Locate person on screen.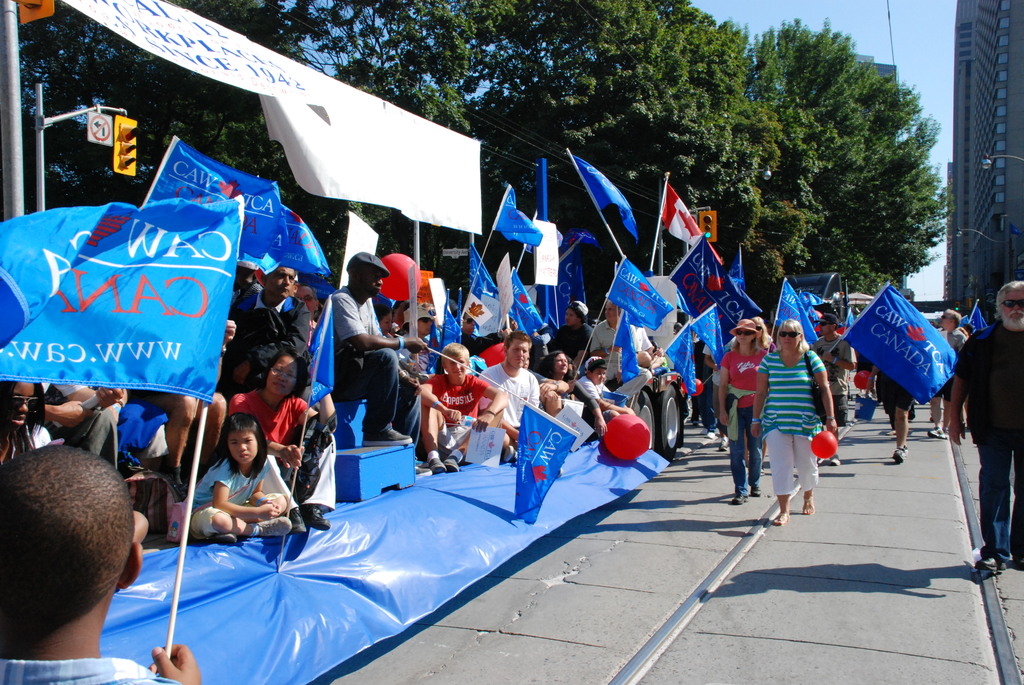
On screen at (left=948, top=278, right=1023, bottom=572).
